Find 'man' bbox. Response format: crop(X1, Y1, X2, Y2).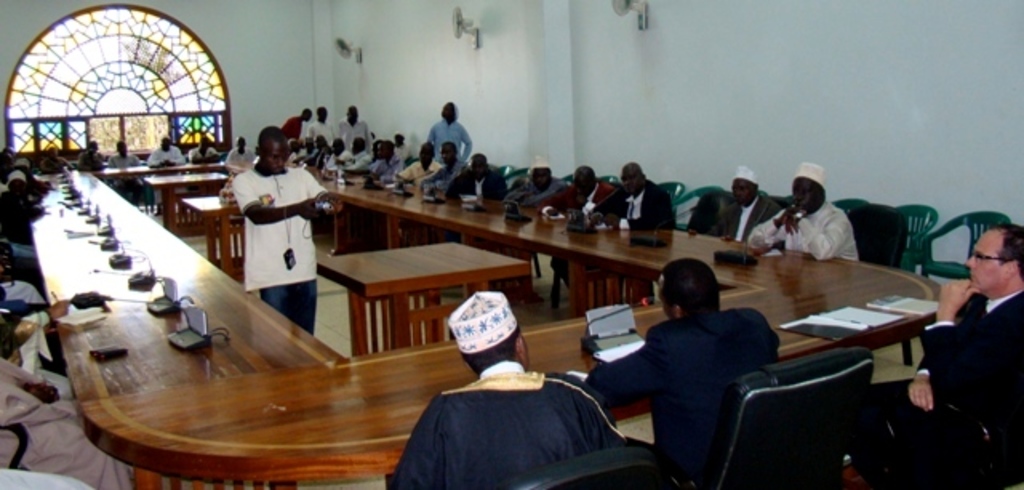
crop(187, 128, 230, 167).
